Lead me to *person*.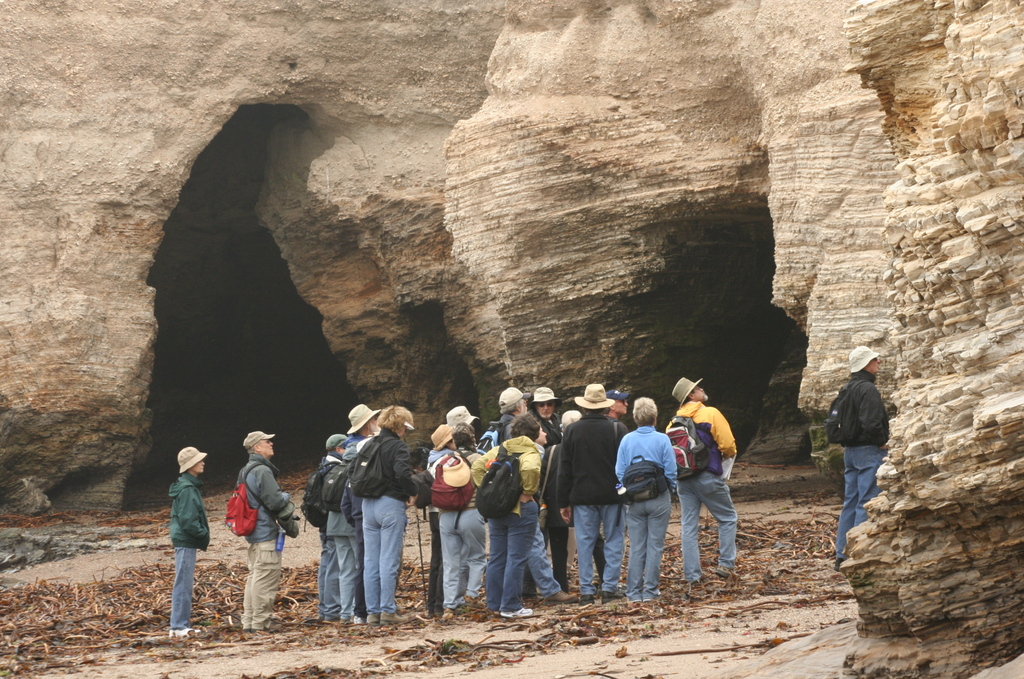
Lead to bbox=(676, 366, 749, 586).
